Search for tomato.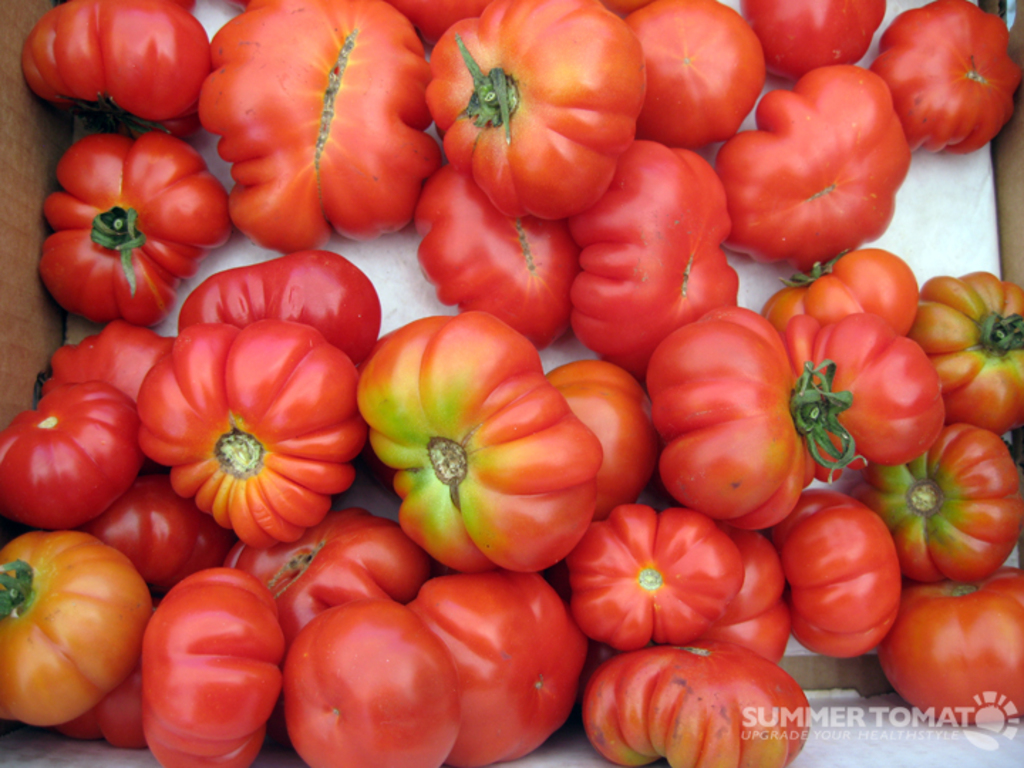
Found at crop(907, 267, 1023, 431).
